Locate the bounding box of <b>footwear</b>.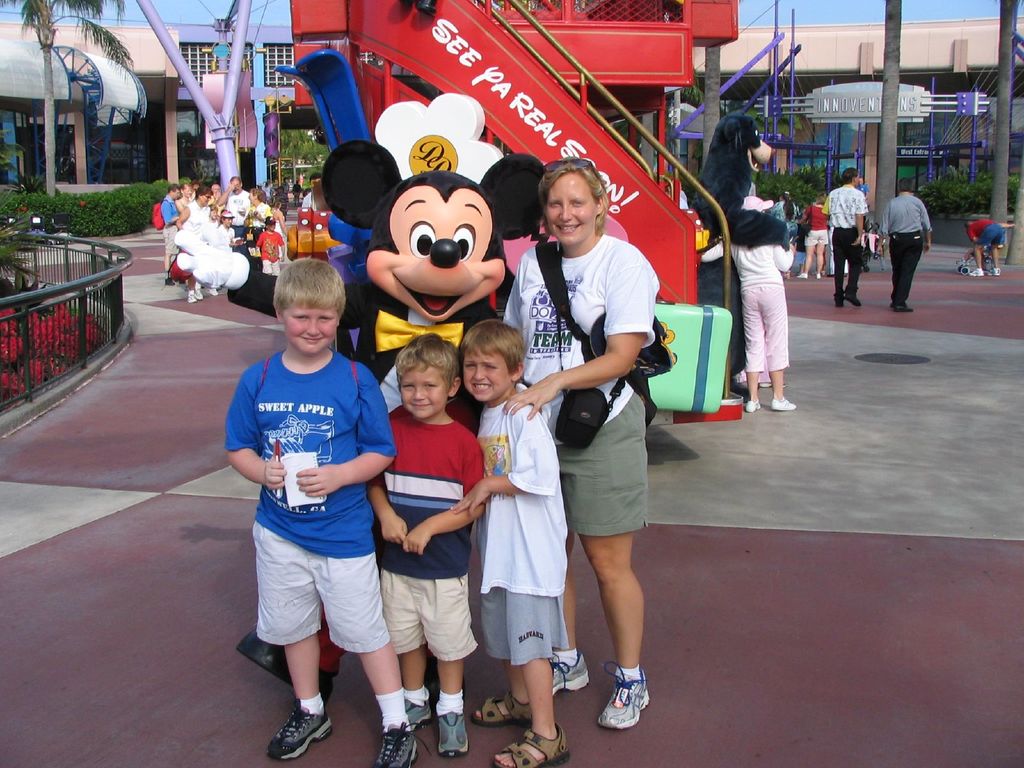
Bounding box: (x1=206, y1=287, x2=218, y2=296).
